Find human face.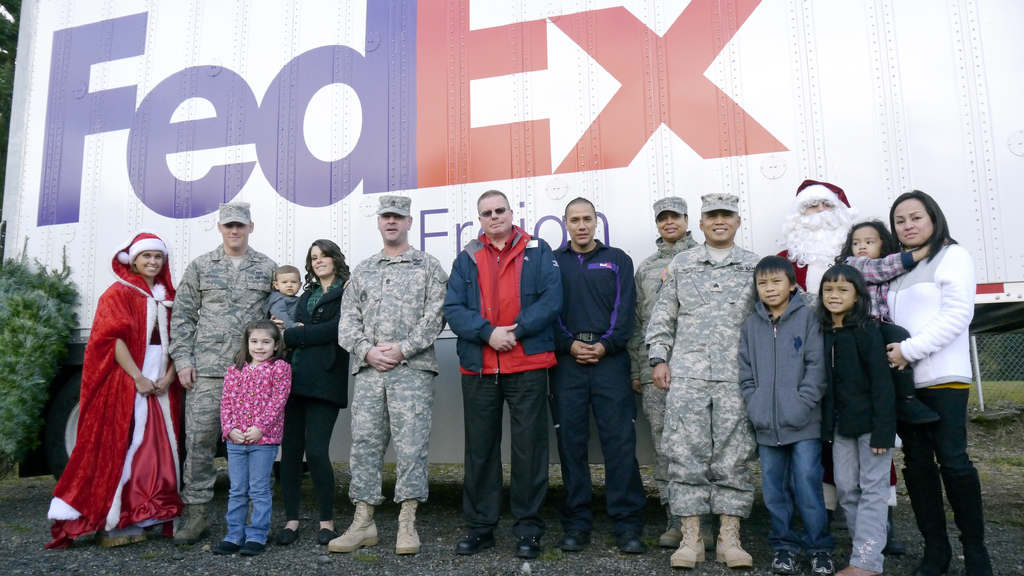
900, 200, 930, 241.
